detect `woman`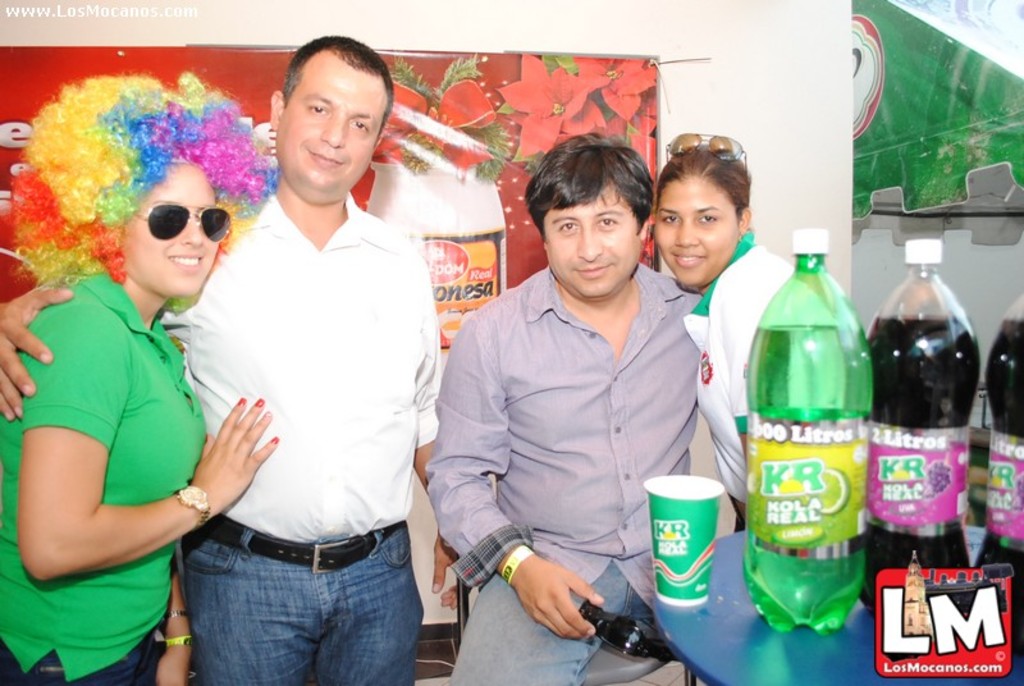
<box>653,129,846,538</box>
